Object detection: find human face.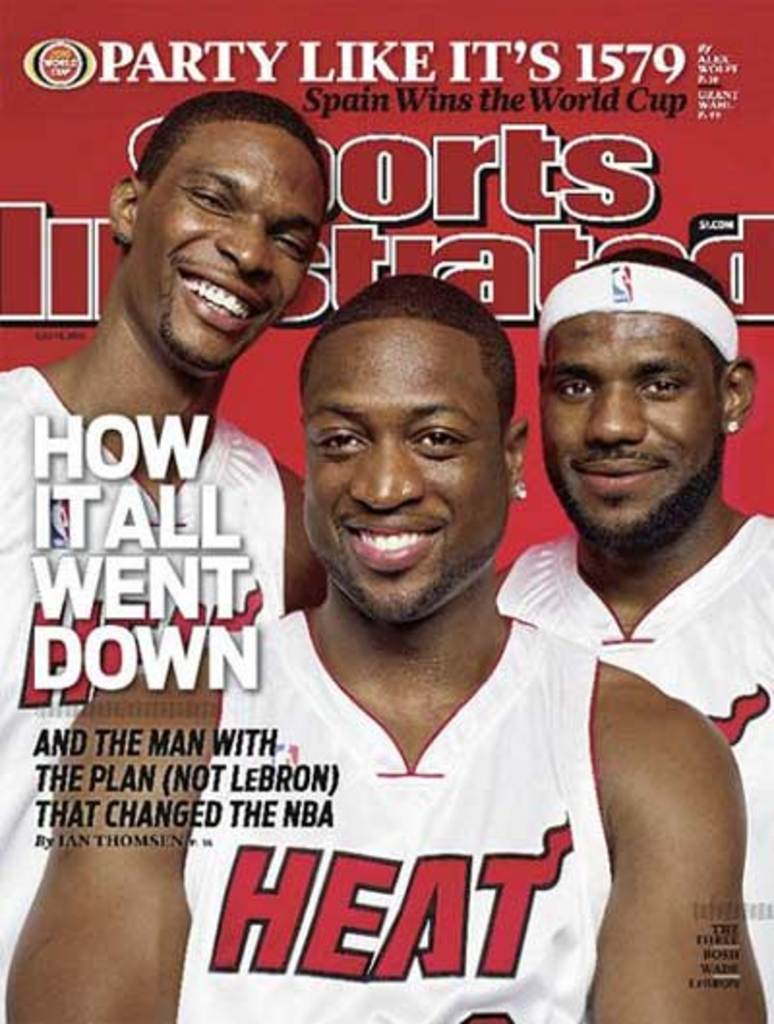
540/310/724/544.
